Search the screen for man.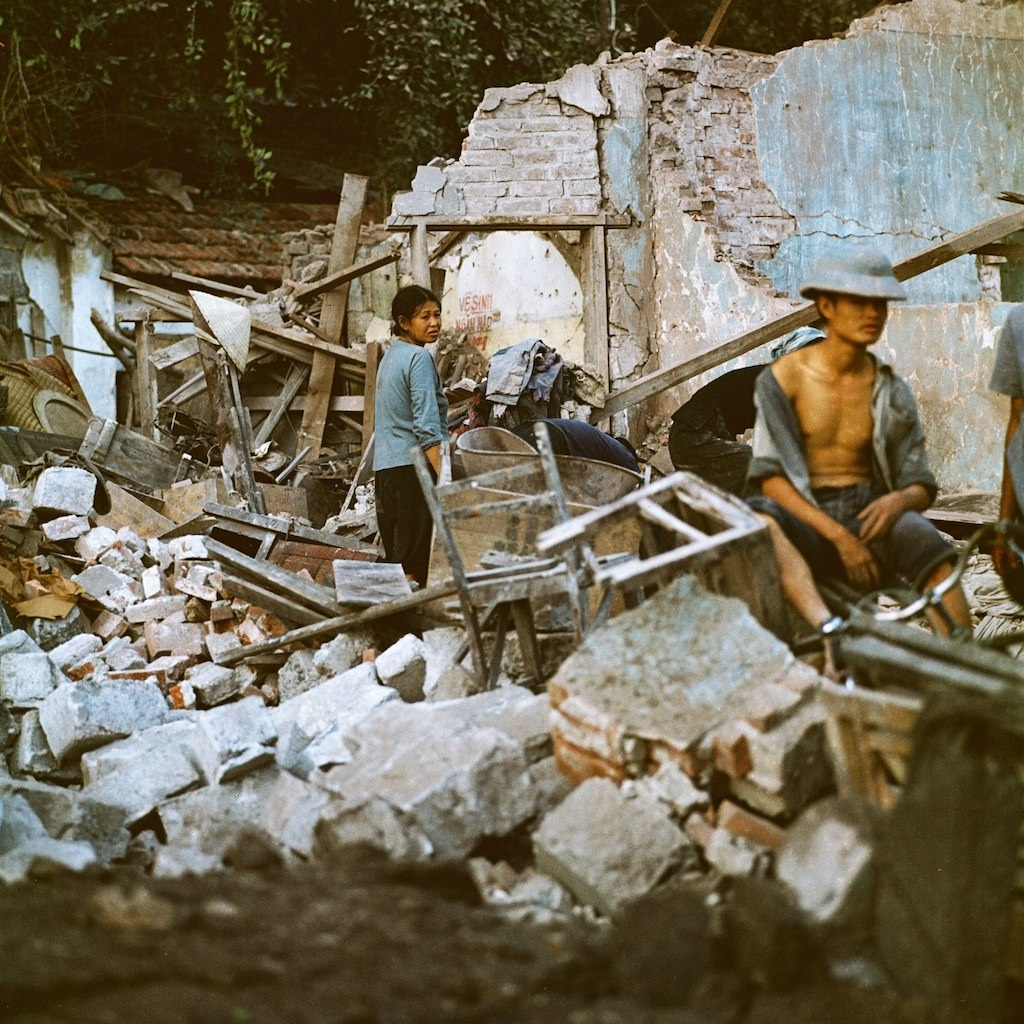
Found at select_region(744, 245, 974, 641).
